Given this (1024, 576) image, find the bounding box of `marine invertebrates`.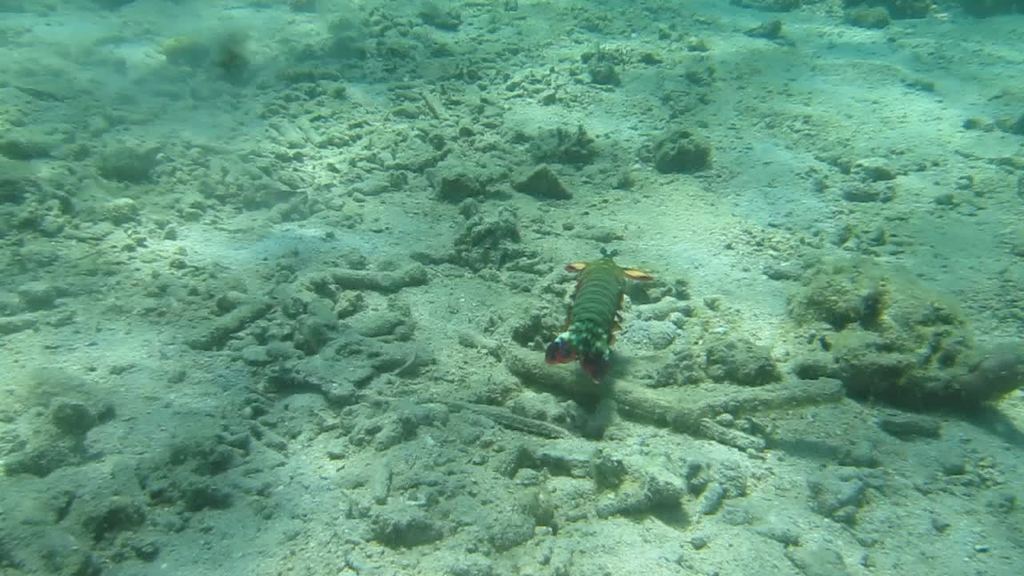
box(775, 246, 918, 335).
